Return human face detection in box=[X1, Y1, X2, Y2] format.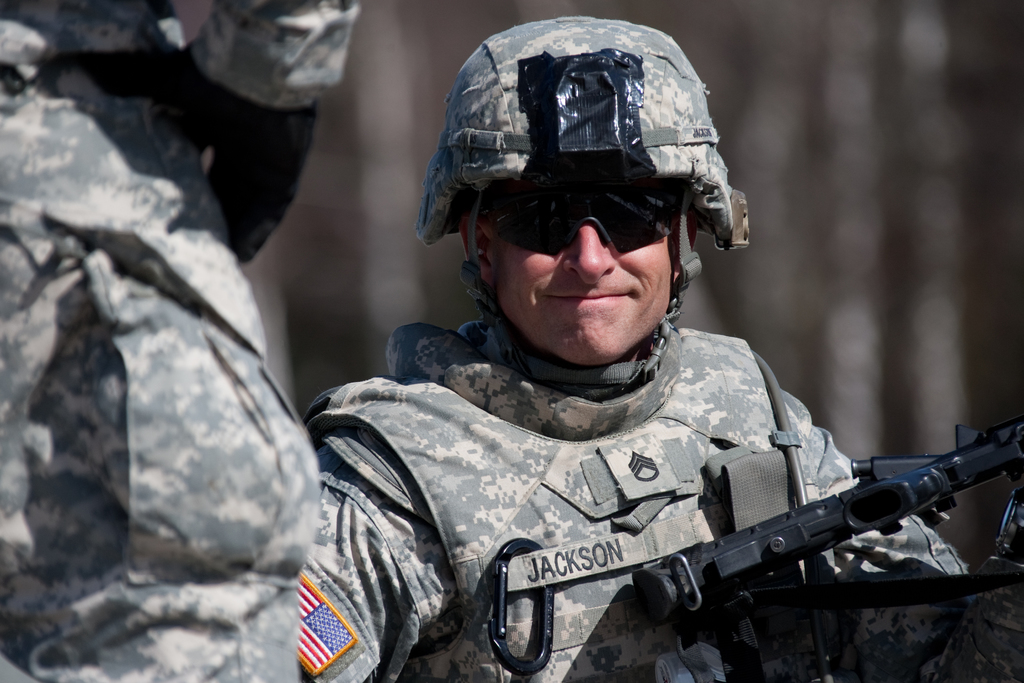
box=[492, 179, 675, 365].
